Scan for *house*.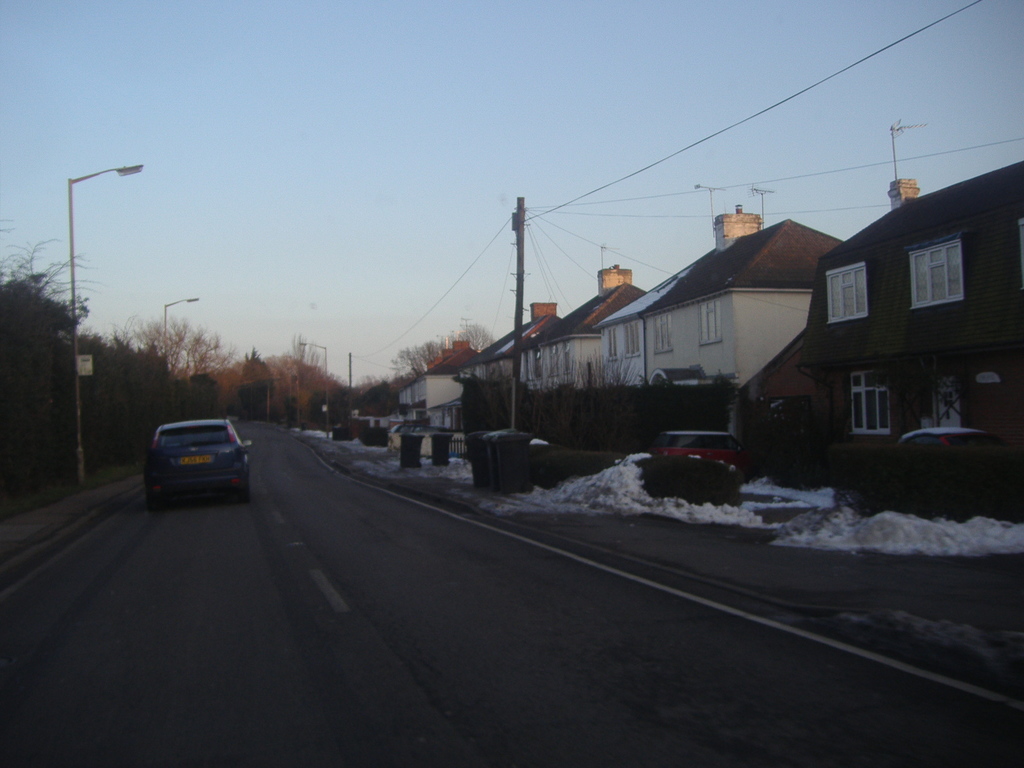
Scan result: (x1=598, y1=198, x2=849, y2=402).
